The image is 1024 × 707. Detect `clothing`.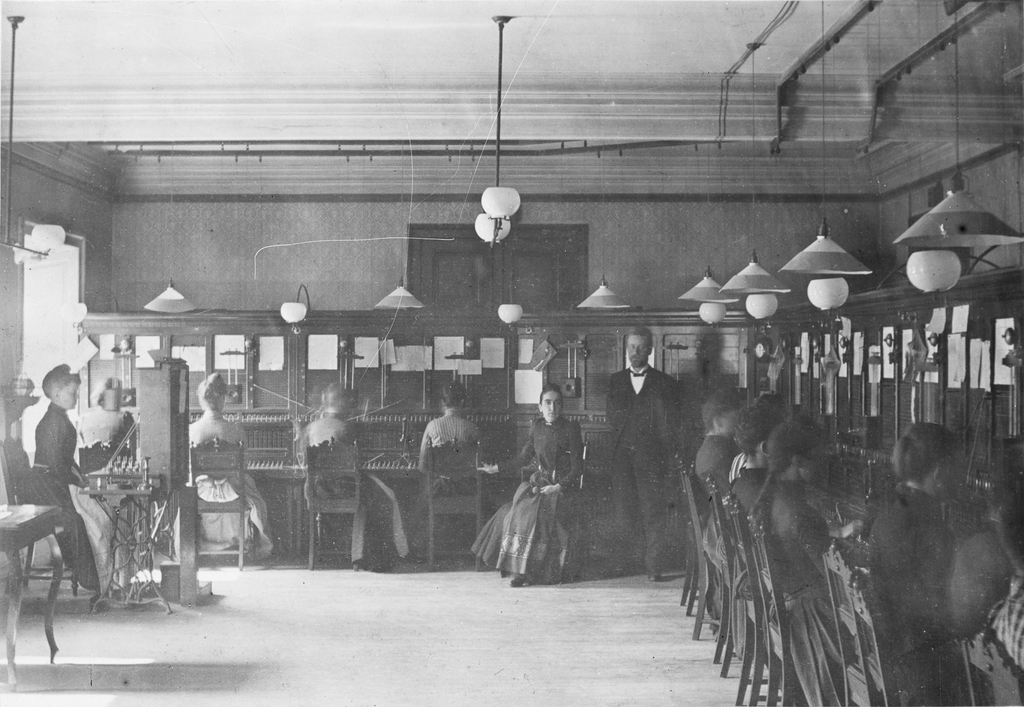
Detection: l=411, t=414, r=486, b=557.
